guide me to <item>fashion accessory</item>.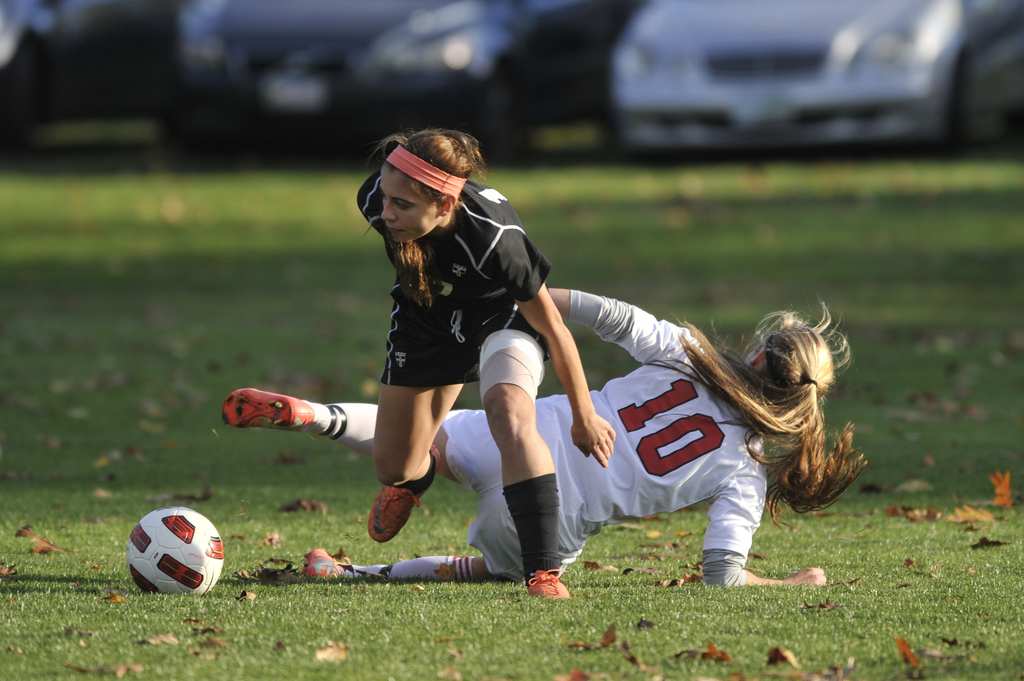
Guidance: 309, 400, 379, 455.
